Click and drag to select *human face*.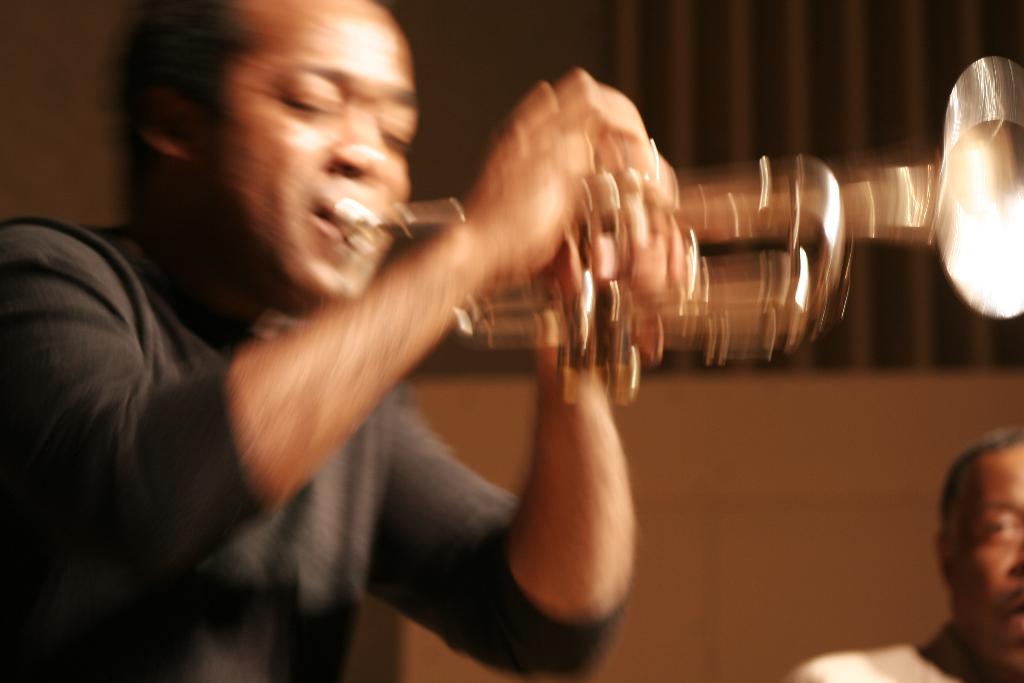
Selection: <region>207, 0, 425, 315</region>.
